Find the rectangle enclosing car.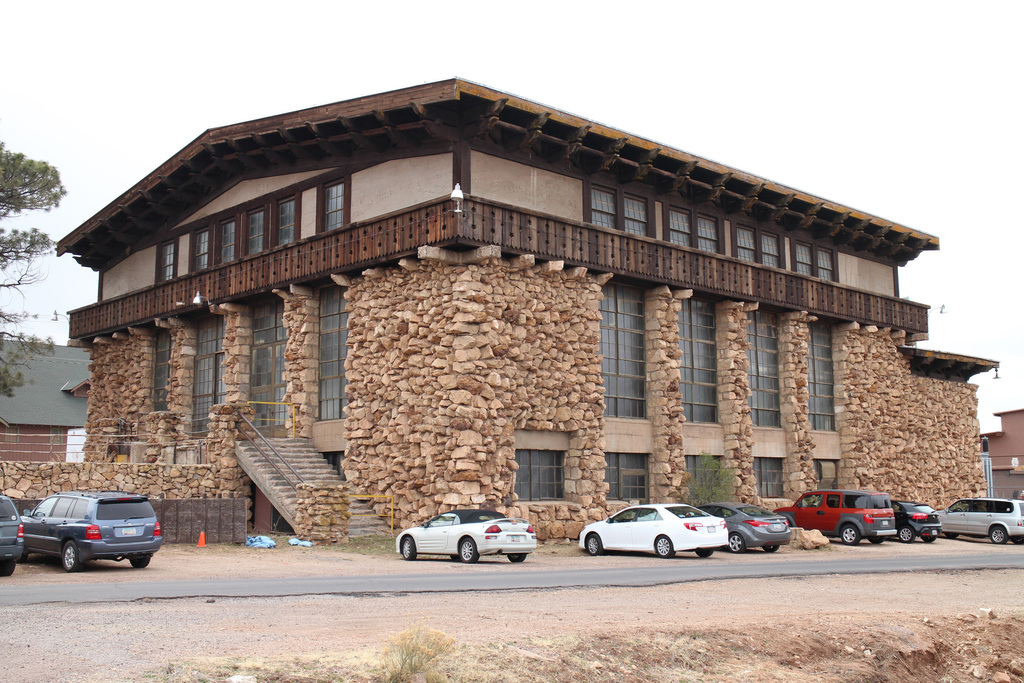
<bbox>394, 508, 537, 566</bbox>.
